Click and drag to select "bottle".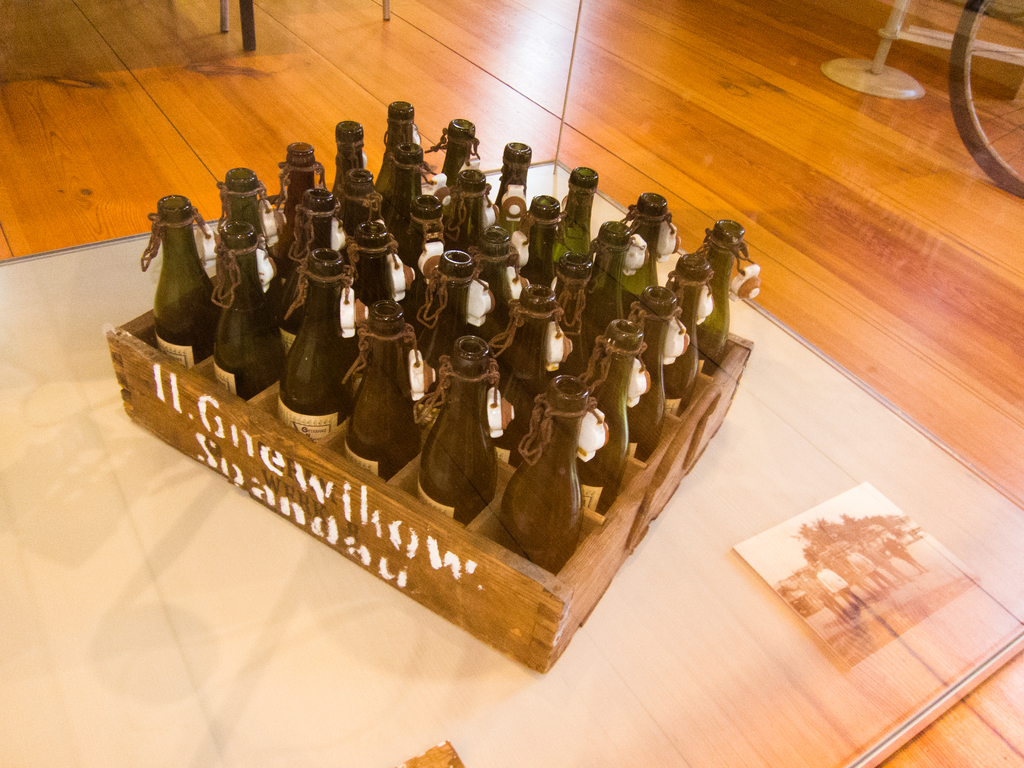
Selection: (left=132, top=193, right=209, bottom=349).
